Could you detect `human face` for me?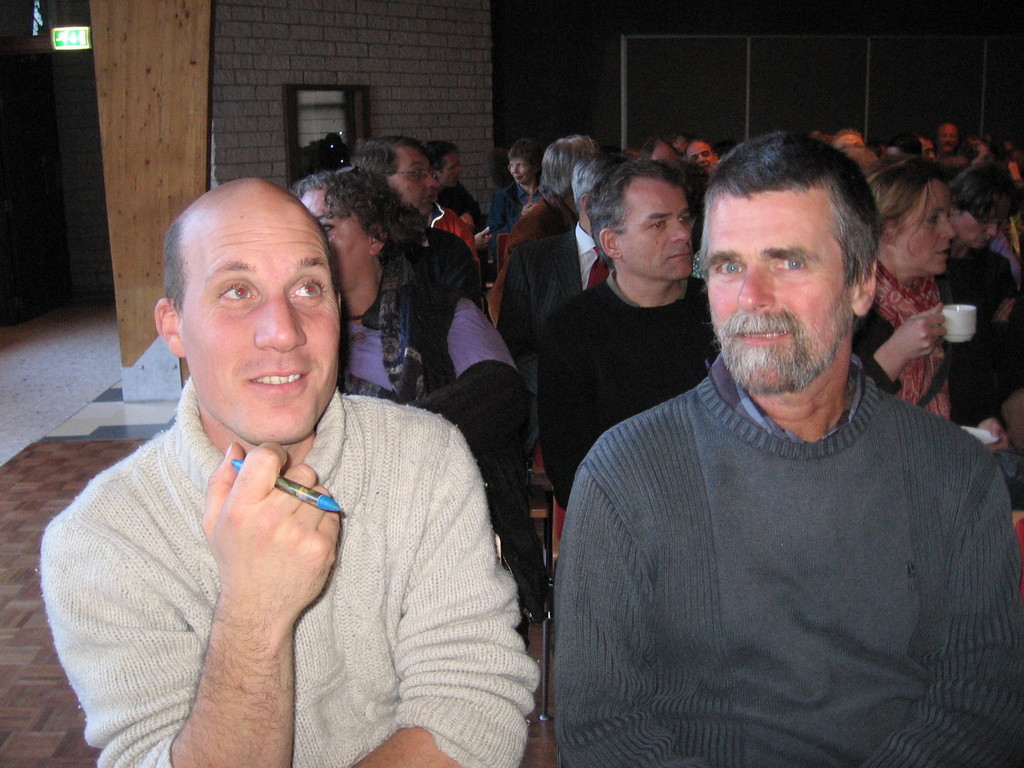
Detection result: <box>437,147,459,192</box>.
